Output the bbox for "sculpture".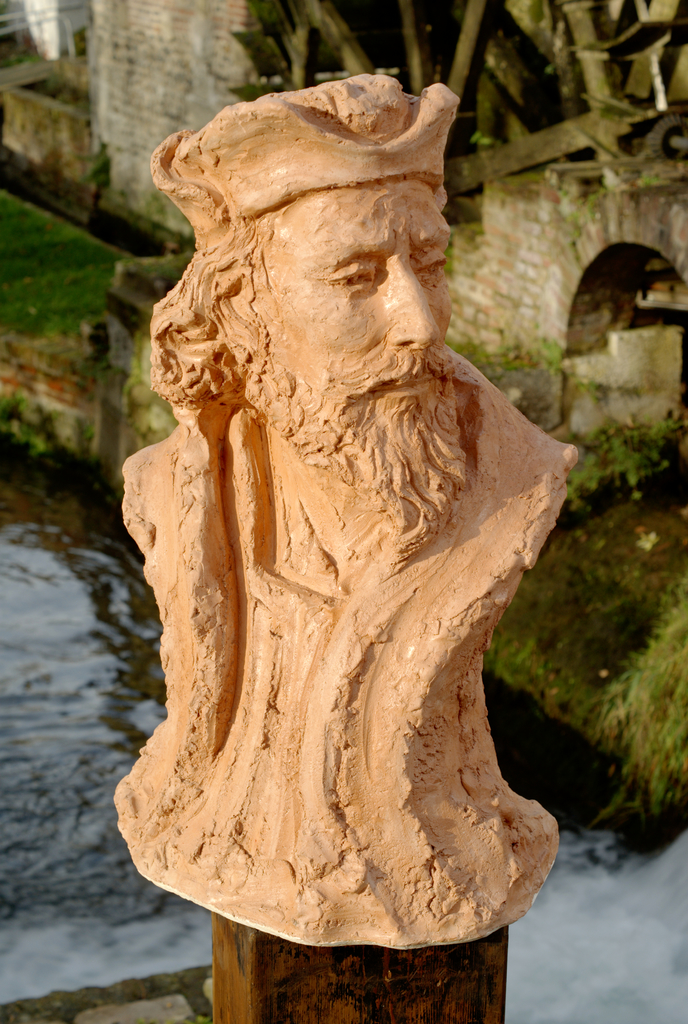
locate(138, 15, 604, 1023).
